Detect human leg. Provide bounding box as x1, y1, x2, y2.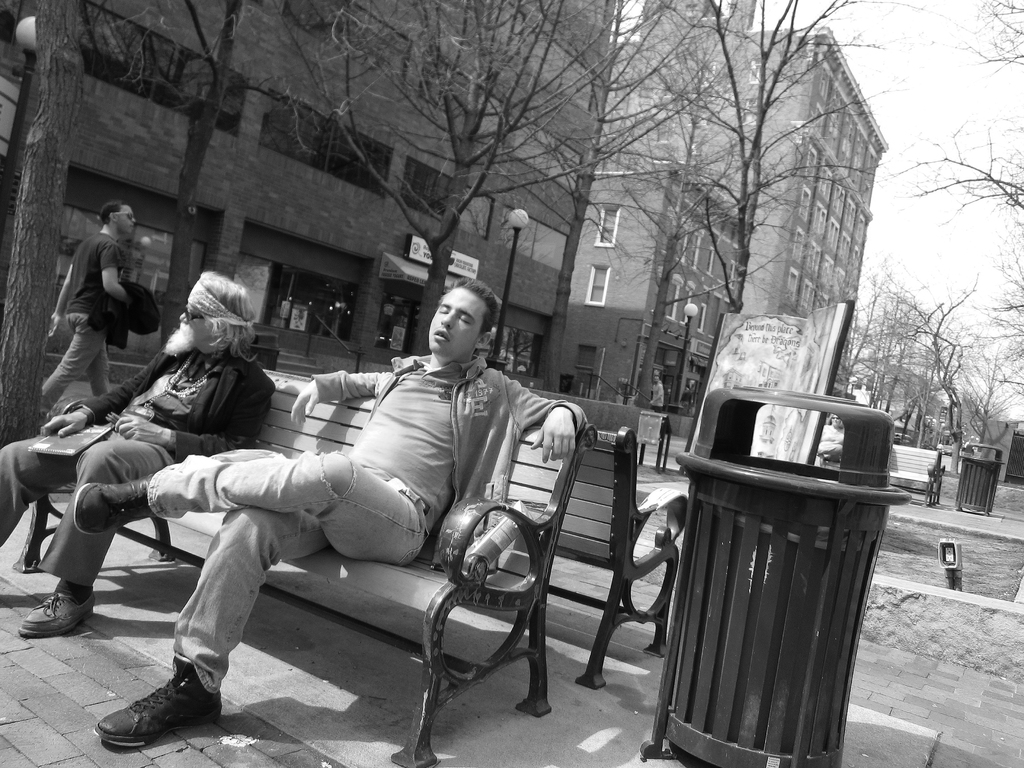
1, 438, 76, 549.
